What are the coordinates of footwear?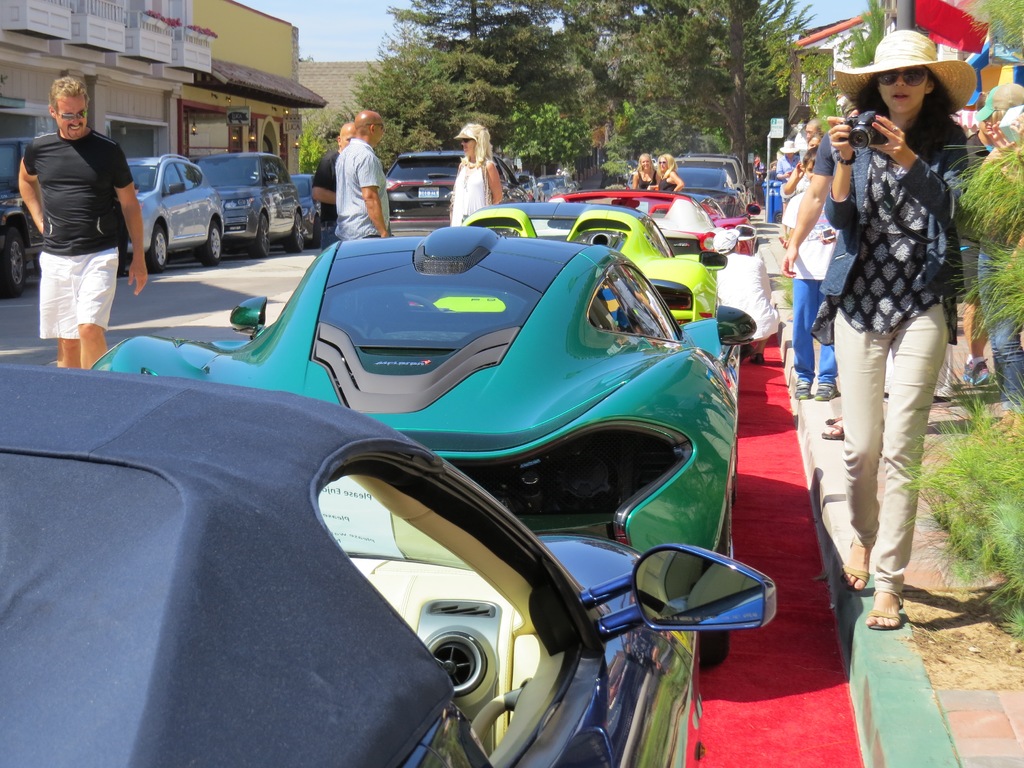
pyautogui.locateOnScreen(815, 378, 842, 403).
